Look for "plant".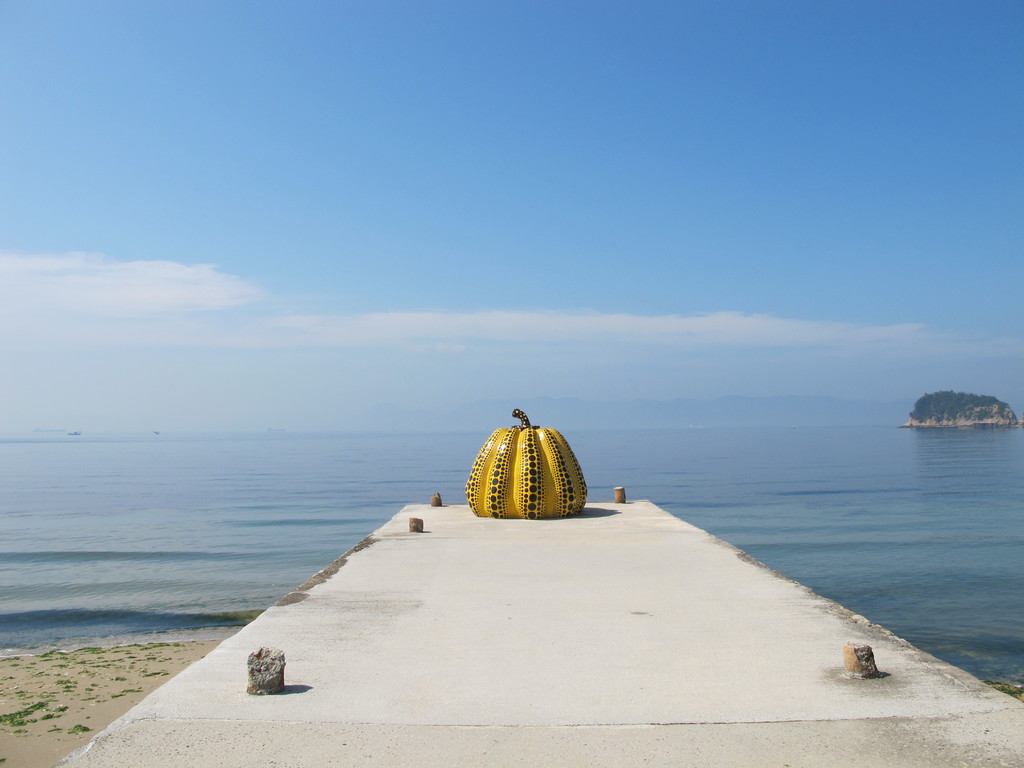
Found: locate(58, 660, 71, 669).
